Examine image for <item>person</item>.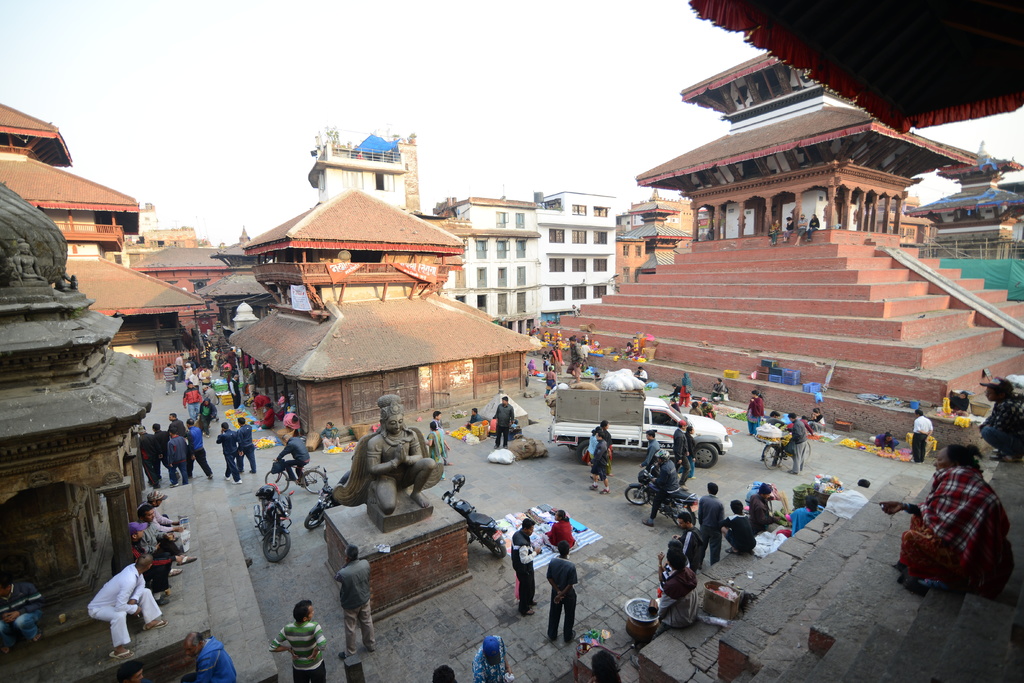
Examination result: (175,357,183,384).
